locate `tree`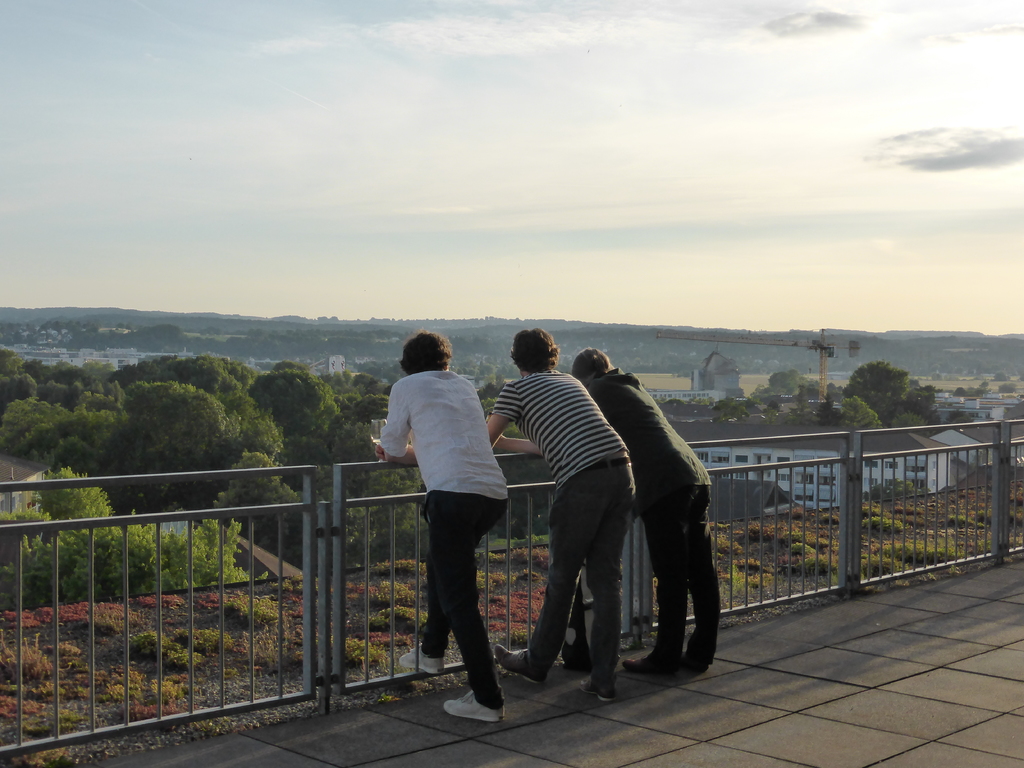
x1=31, y1=466, x2=114, y2=544
